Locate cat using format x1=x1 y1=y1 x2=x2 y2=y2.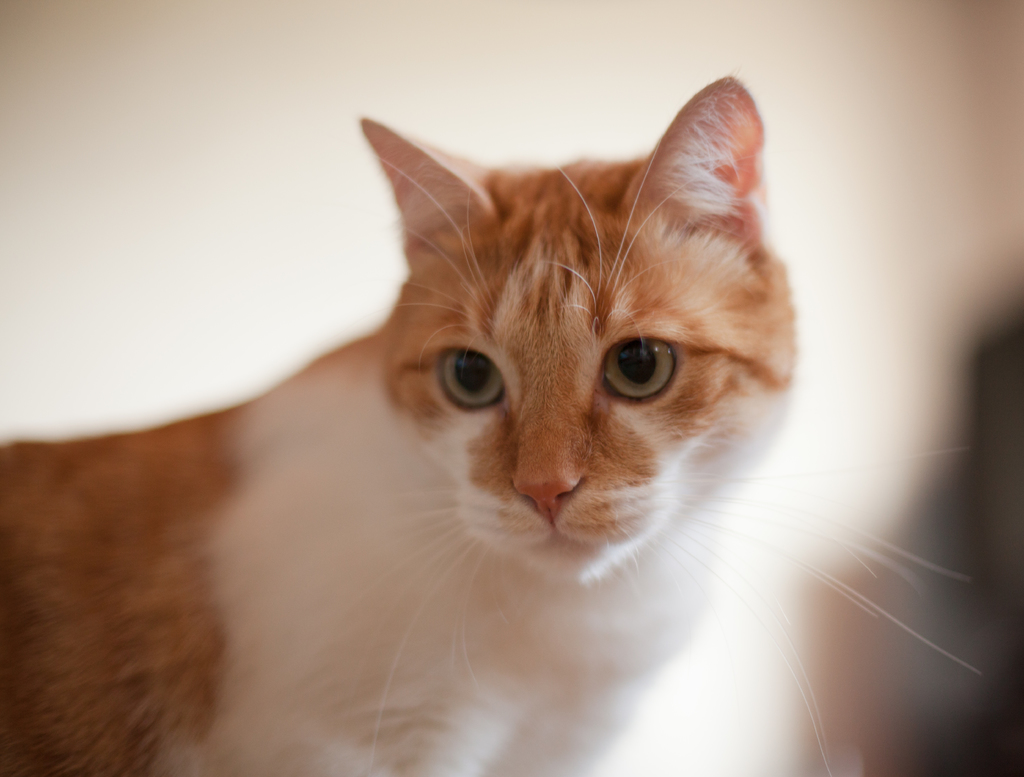
x1=0 y1=72 x2=980 y2=776.
